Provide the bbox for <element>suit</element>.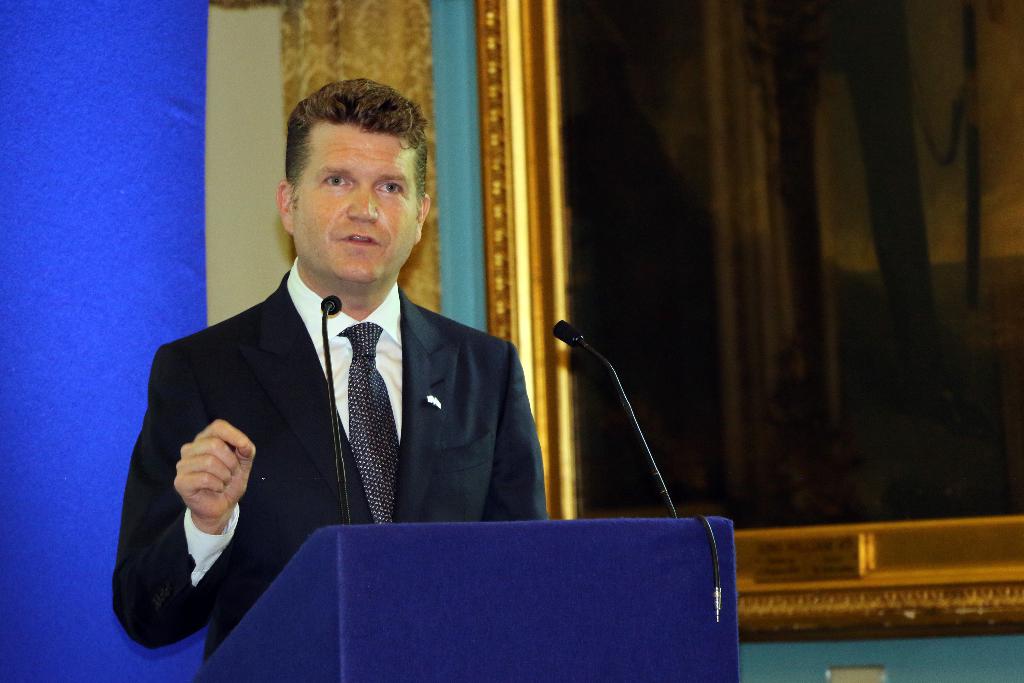
crop(127, 188, 537, 620).
